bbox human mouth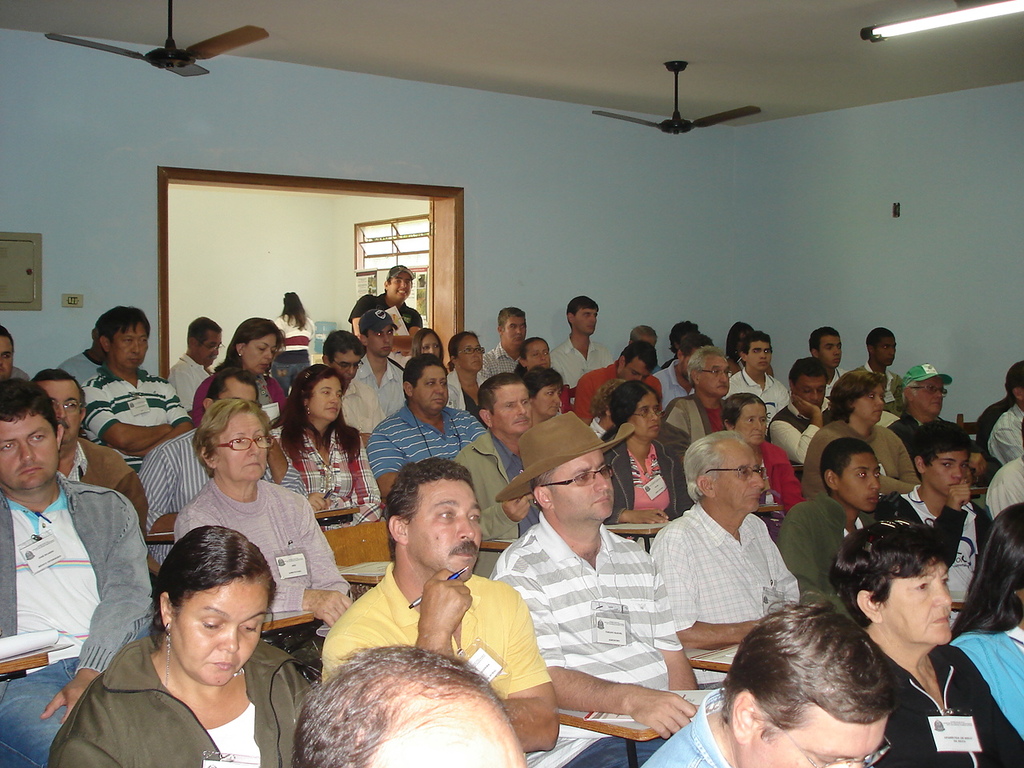
20 467 38 474
